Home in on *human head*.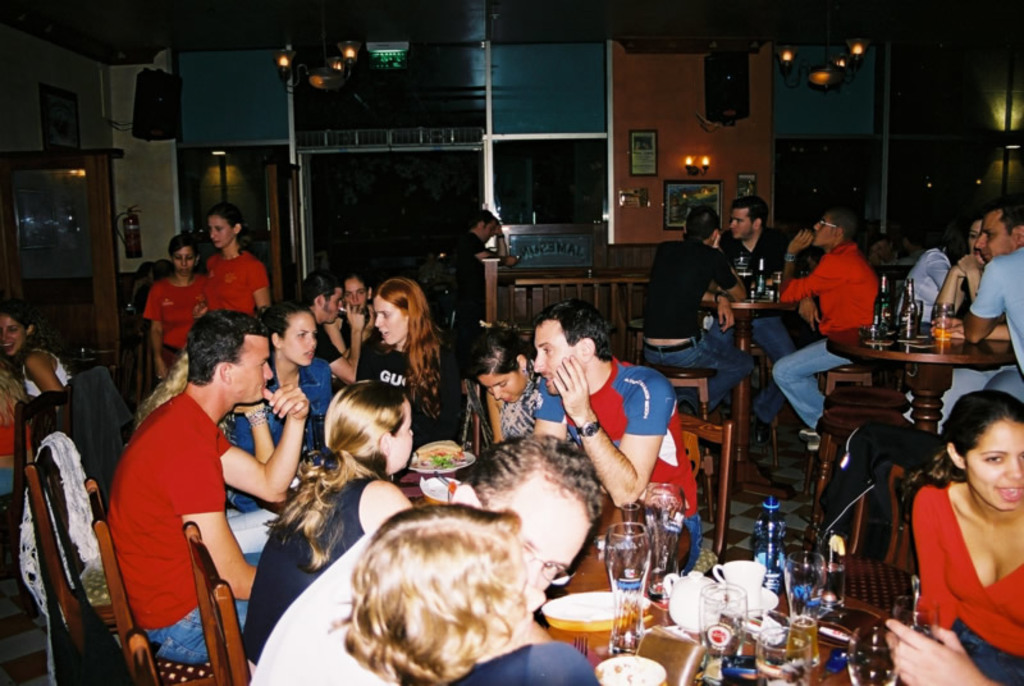
Homed in at bbox(323, 381, 415, 474).
